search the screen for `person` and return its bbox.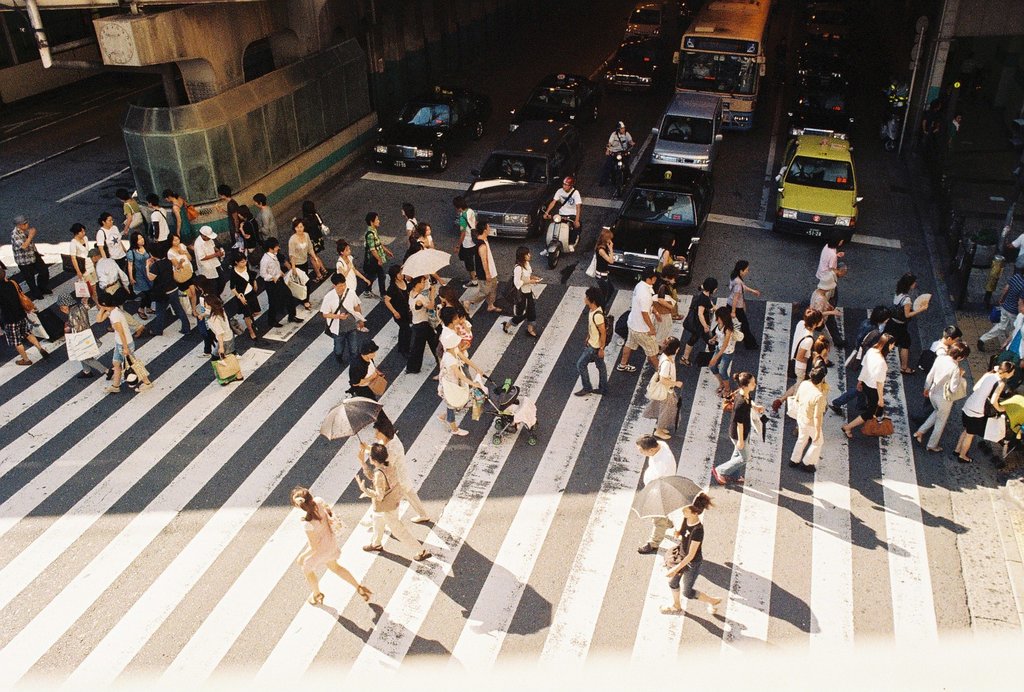
Found: <region>636, 434, 676, 553</region>.
